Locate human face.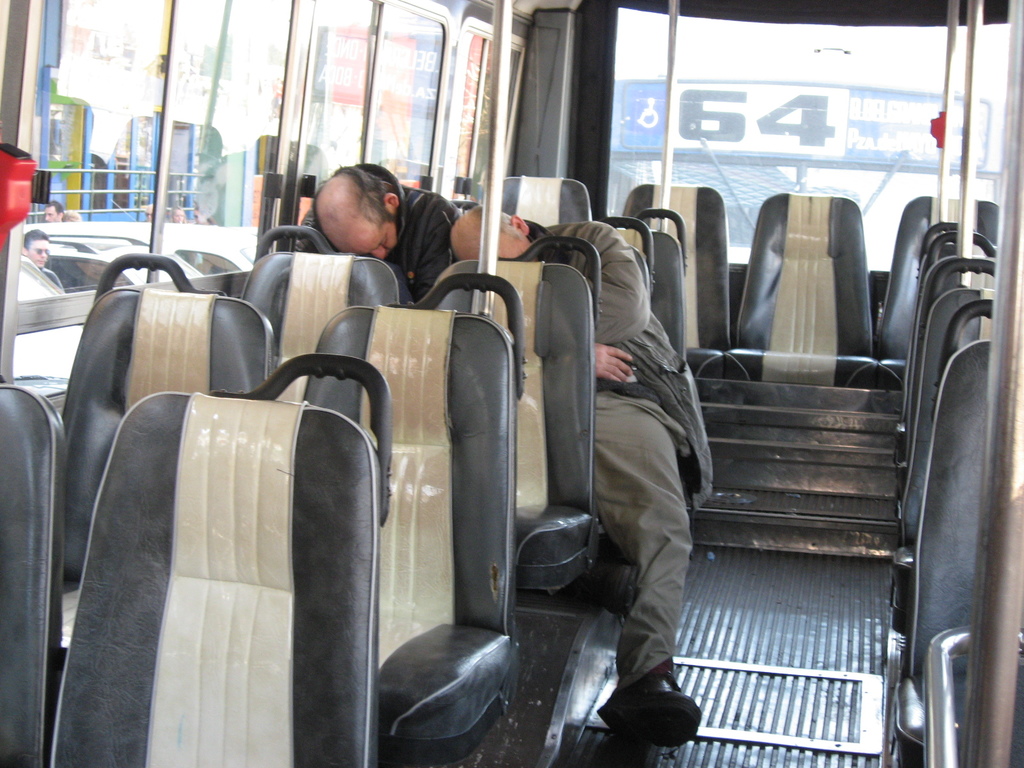
Bounding box: locate(327, 211, 398, 260).
